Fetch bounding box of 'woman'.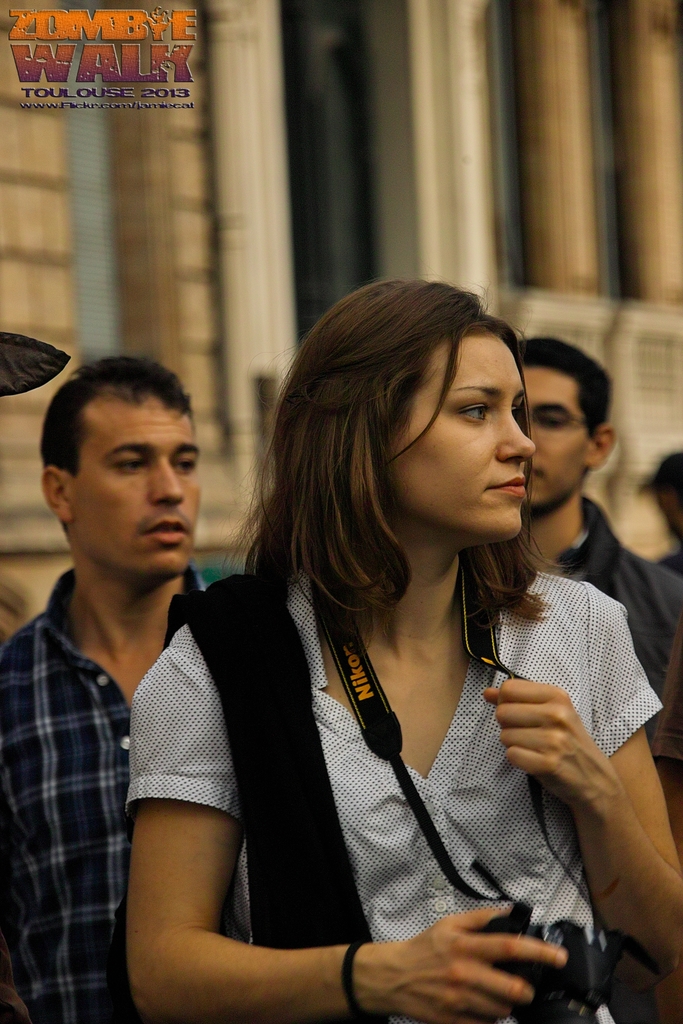
Bbox: BBox(111, 278, 682, 1023).
